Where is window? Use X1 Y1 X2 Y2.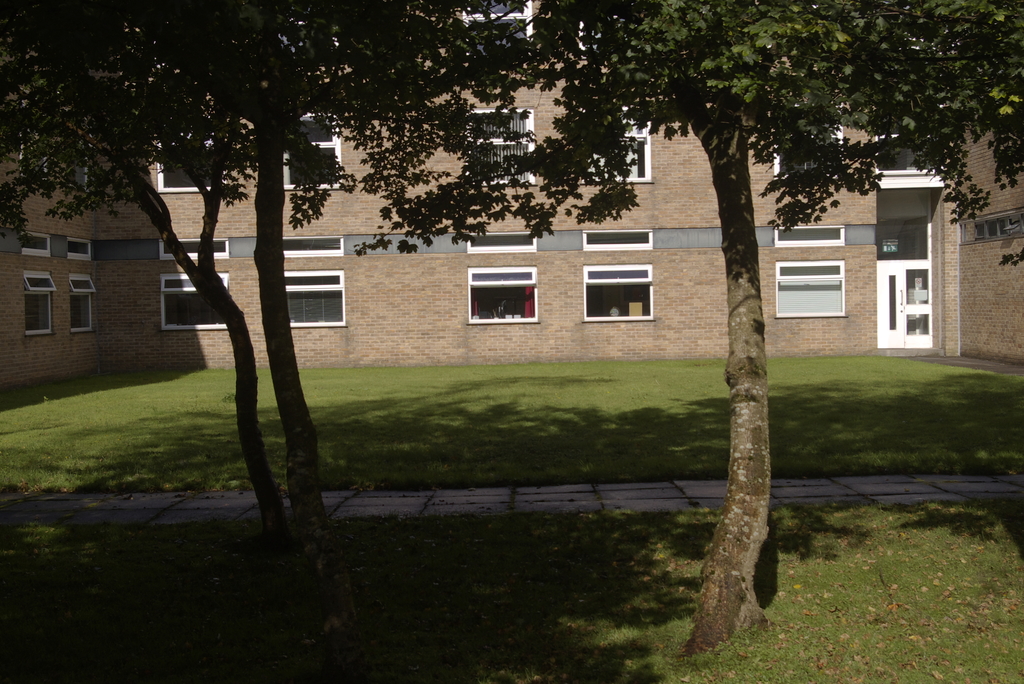
781 230 870 324.
